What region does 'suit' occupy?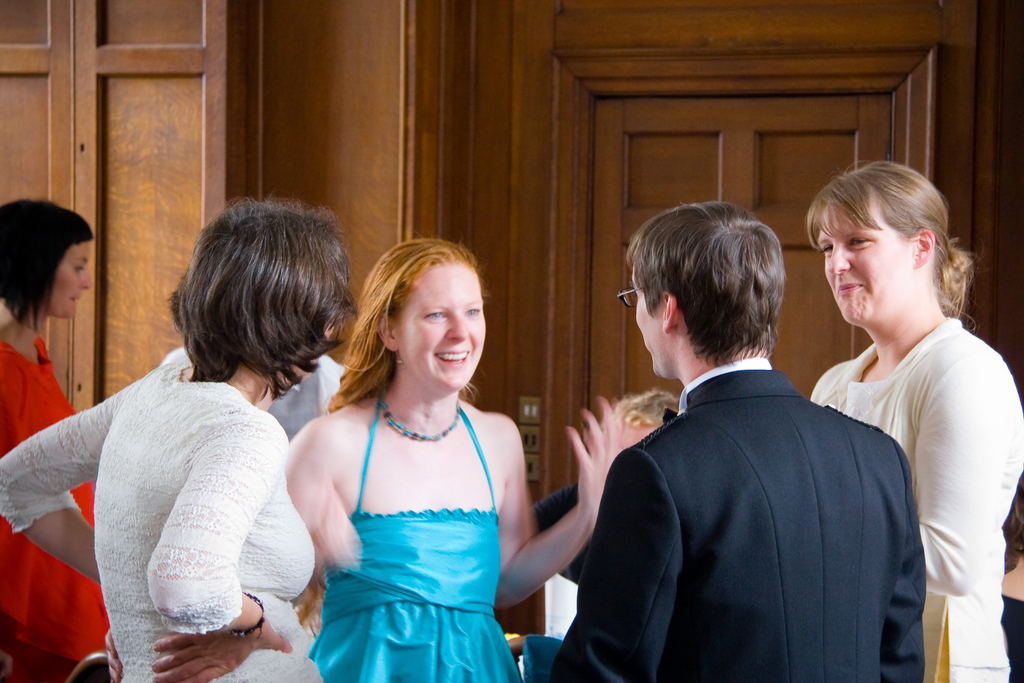
region(544, 359, 926, 680).
